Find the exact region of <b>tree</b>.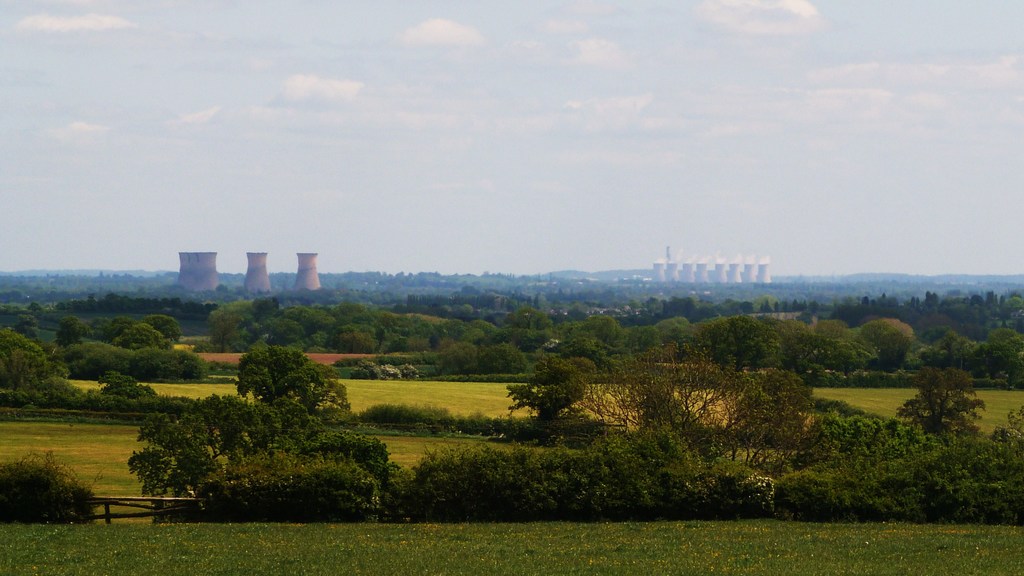
Exact region: {"x1": 897, "y1": 361, "x2": 990, "y2": 440}.
